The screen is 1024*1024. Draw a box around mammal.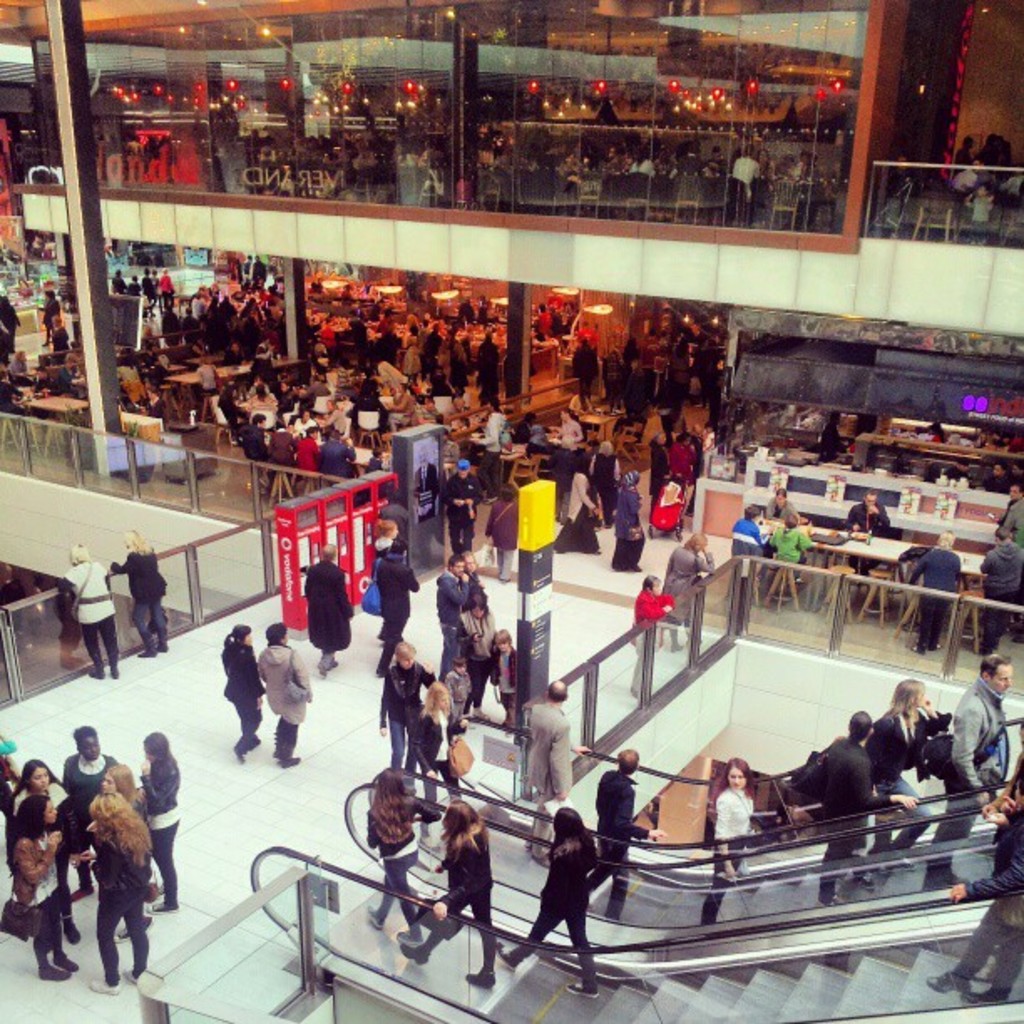
(3, 788, 75, 977).
